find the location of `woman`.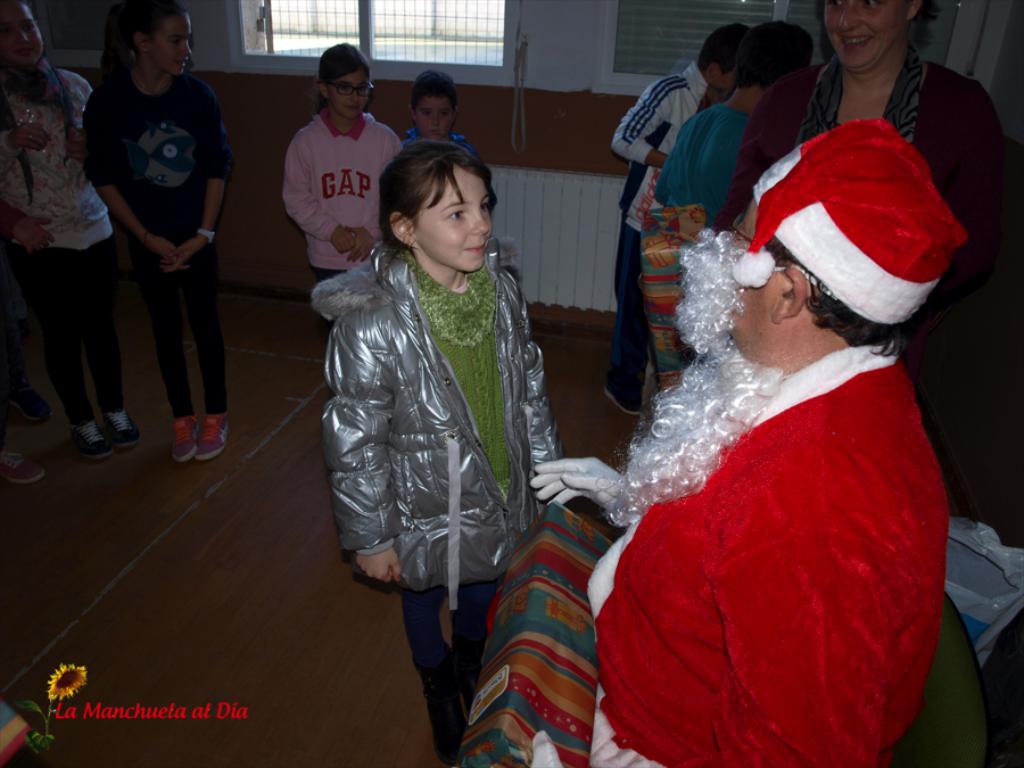
Location: l=694, t=0, r=1023, b=542.
